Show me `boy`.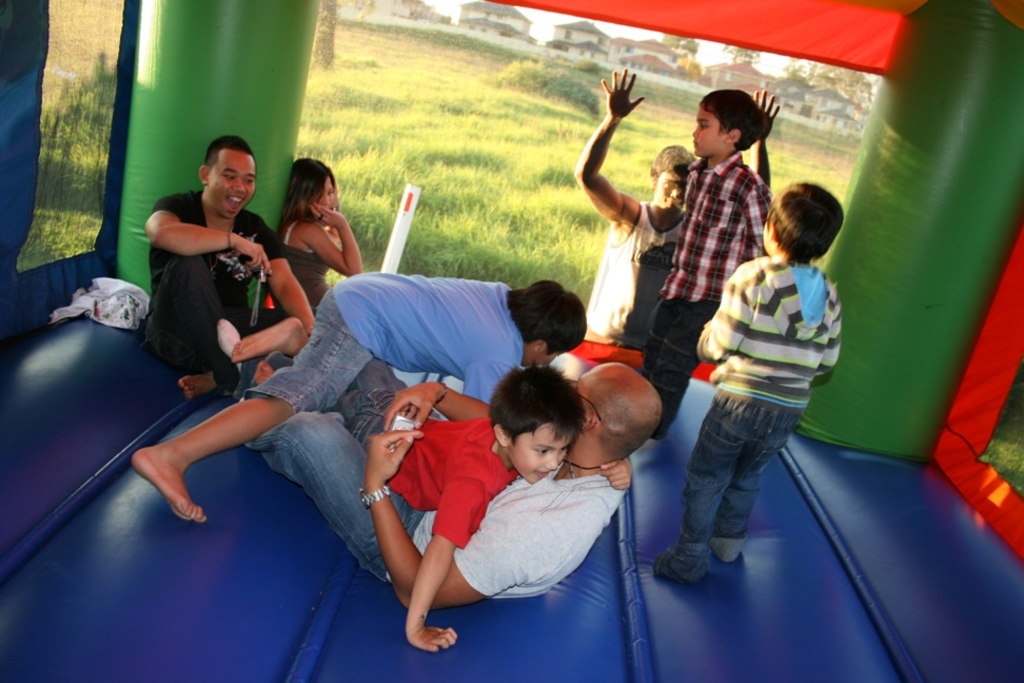
`boy` is here: BBox(653, 177, 854, 585).
